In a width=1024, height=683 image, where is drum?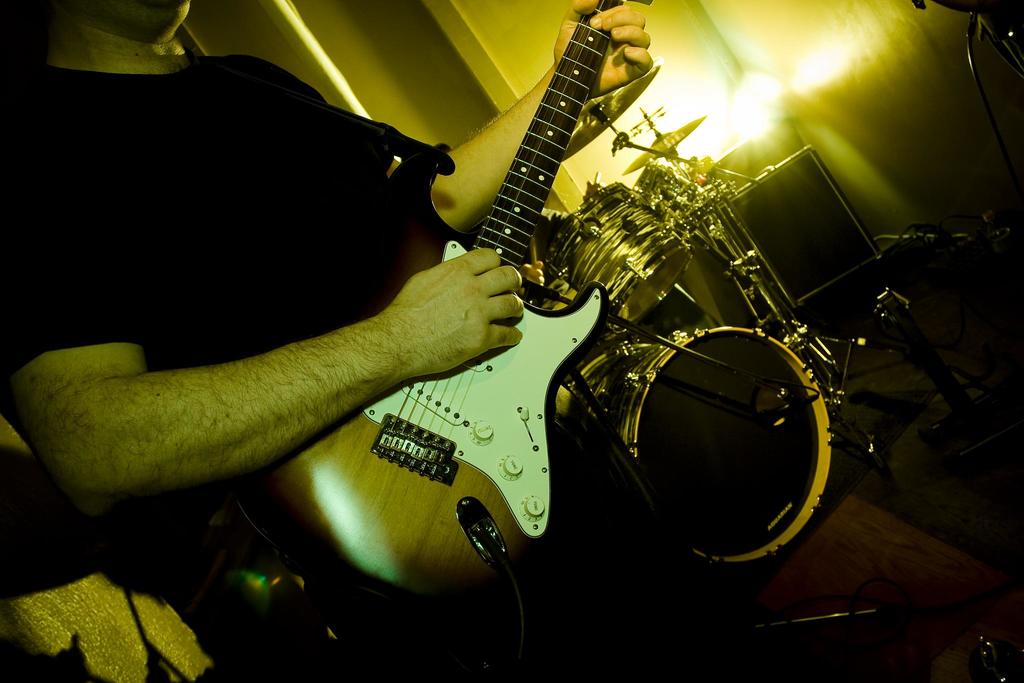
box=[627, 158, 710, 238].
